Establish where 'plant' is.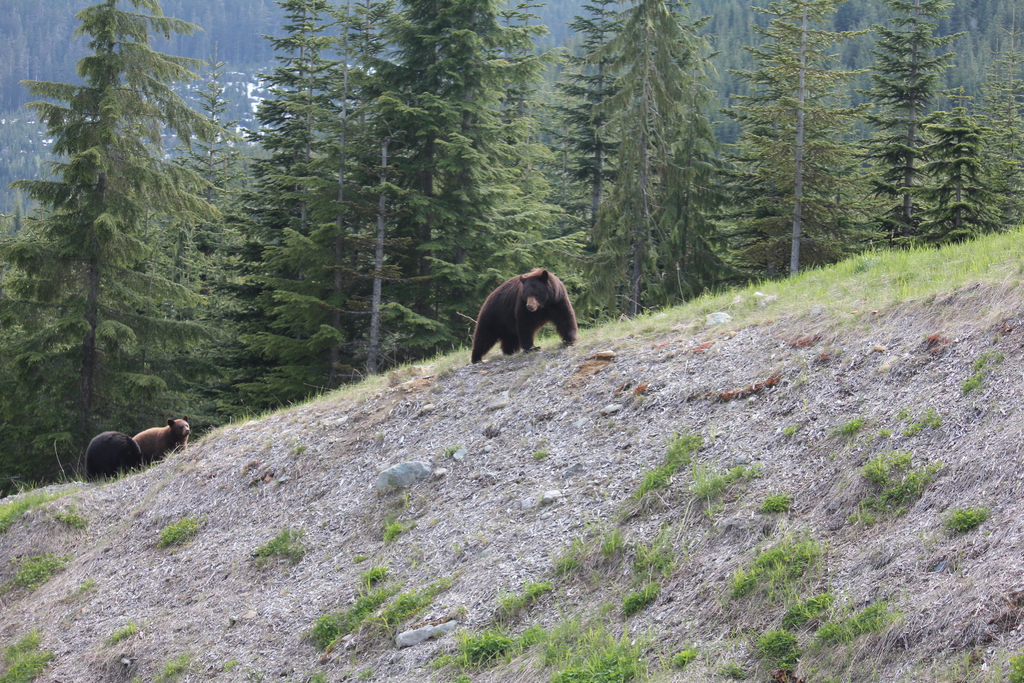
Established at x1=909 y1=406 x2=954 y2=436.
